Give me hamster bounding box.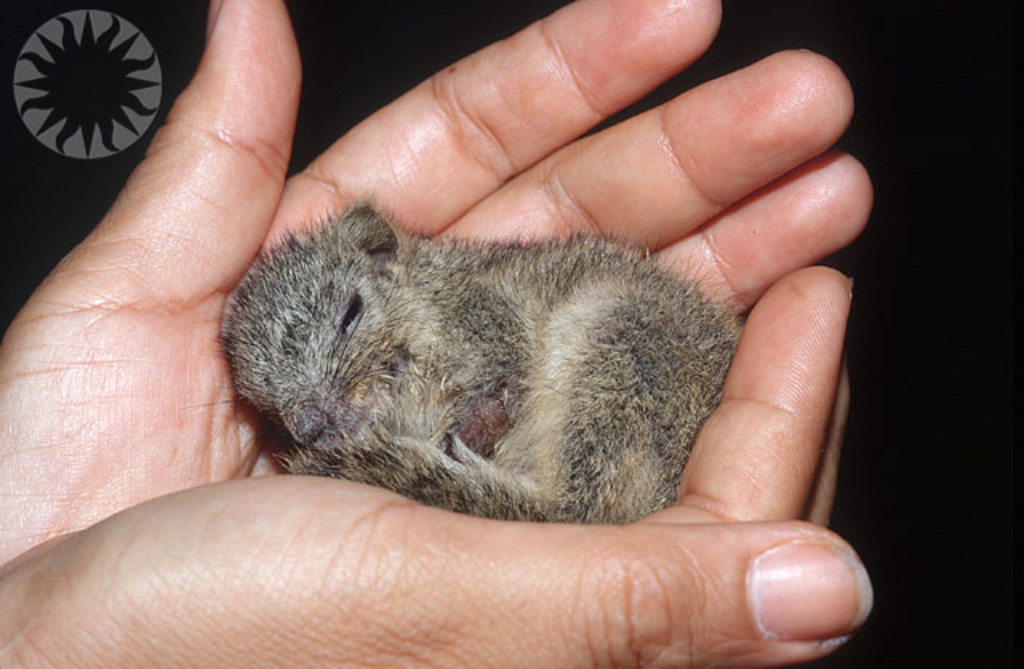
bbox=(219, 194, 733, 525).
